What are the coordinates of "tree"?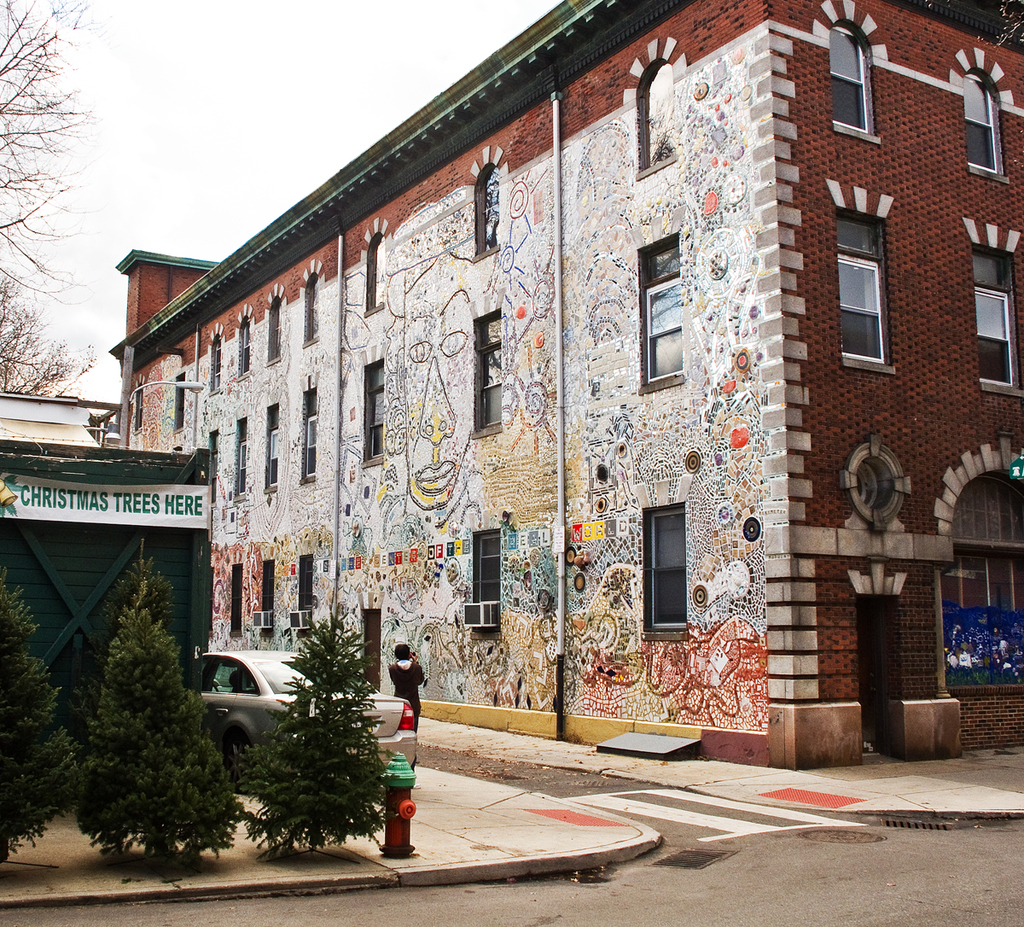
Rect(231, 603, 380, 862).
